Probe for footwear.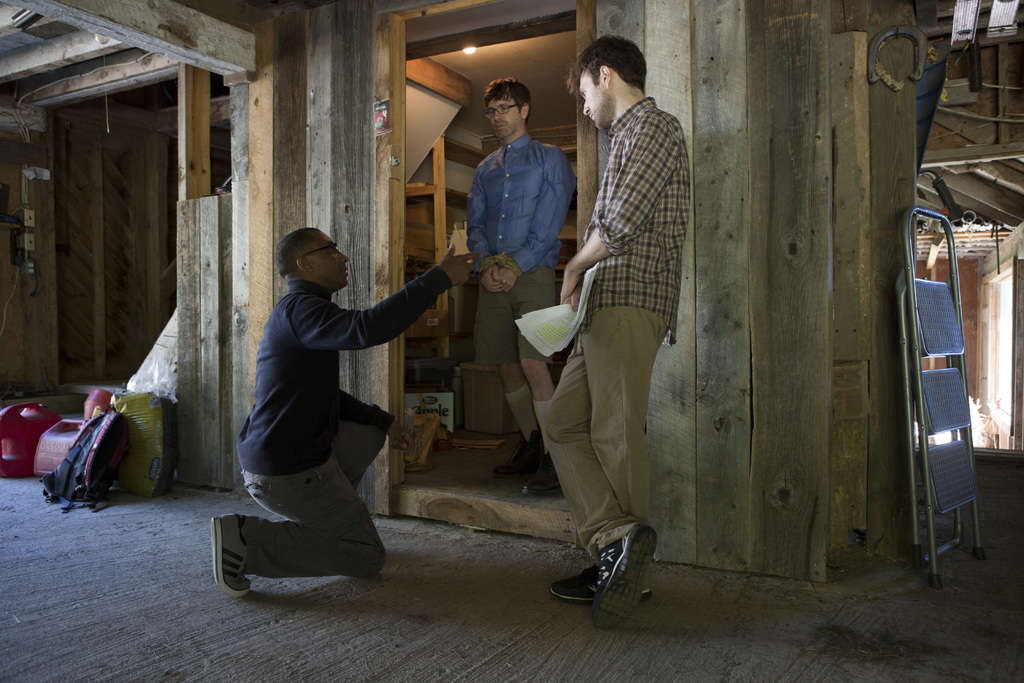
Probe result: <bbox>547, 560, 655, 602</bbox>.
